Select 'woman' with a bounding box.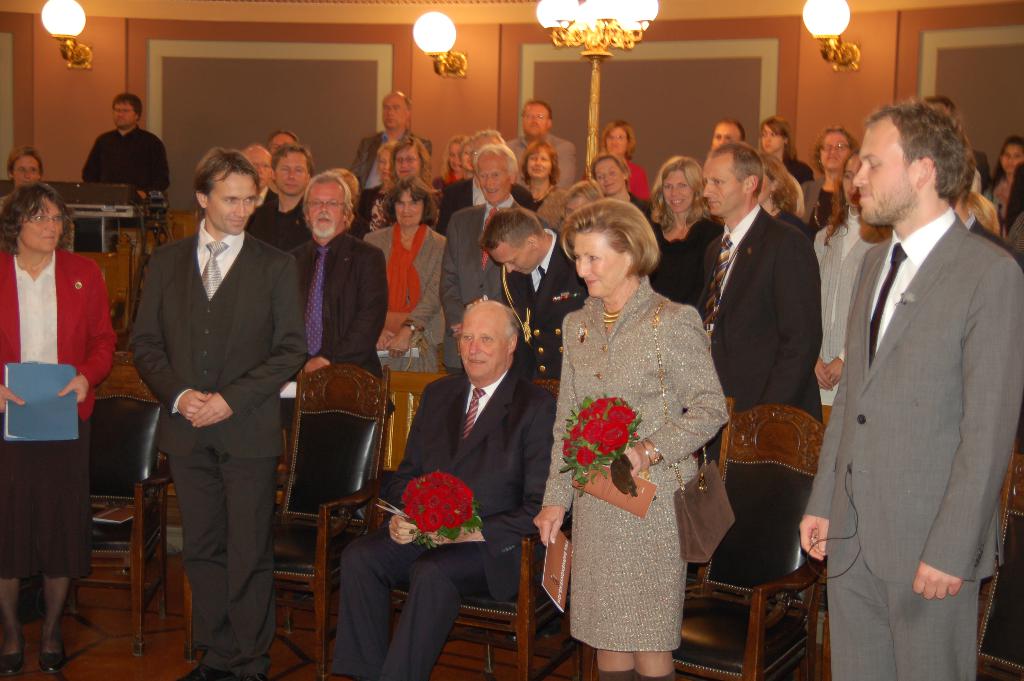
<region>362, 176, 450, 372</region>.
